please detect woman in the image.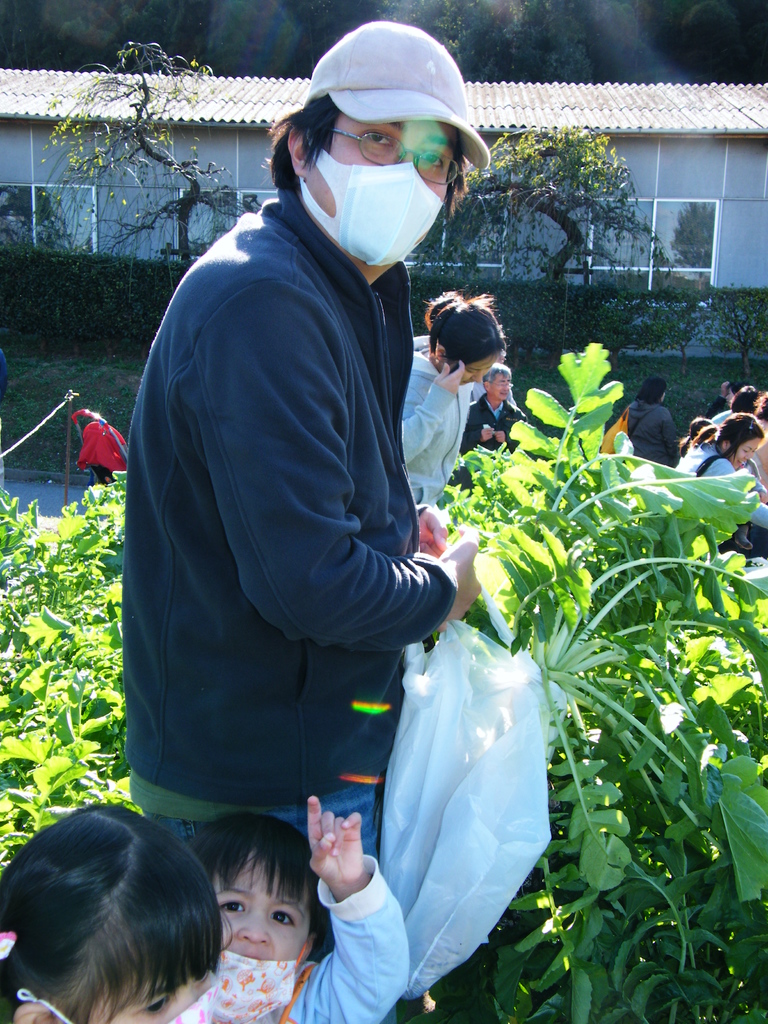
box=[393, 287, 509, 513].
